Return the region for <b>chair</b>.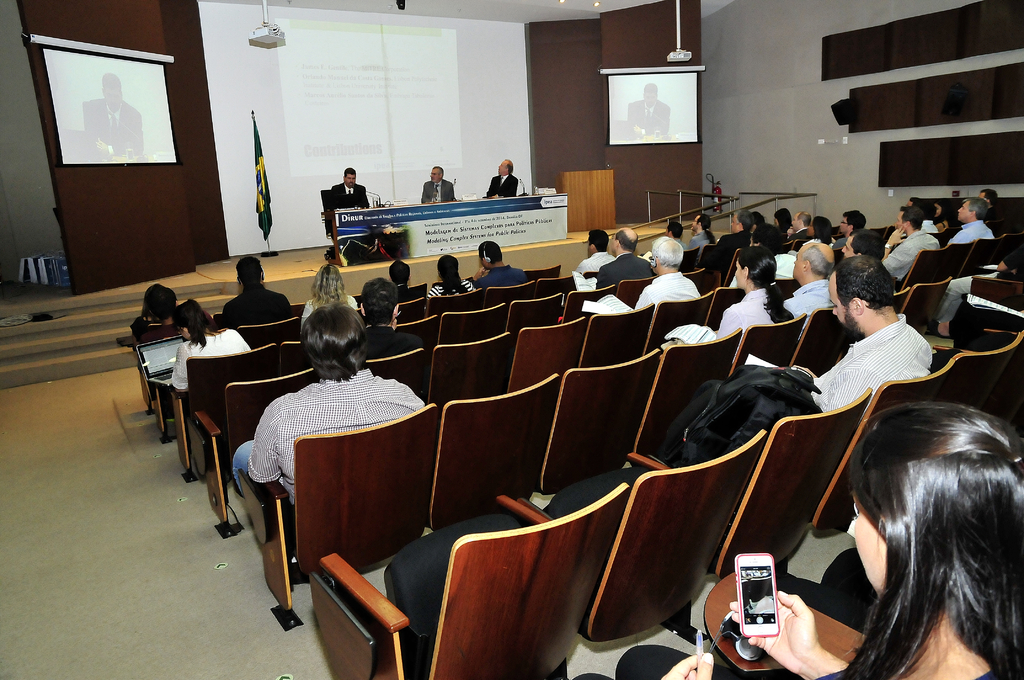
898/271/958/334.
